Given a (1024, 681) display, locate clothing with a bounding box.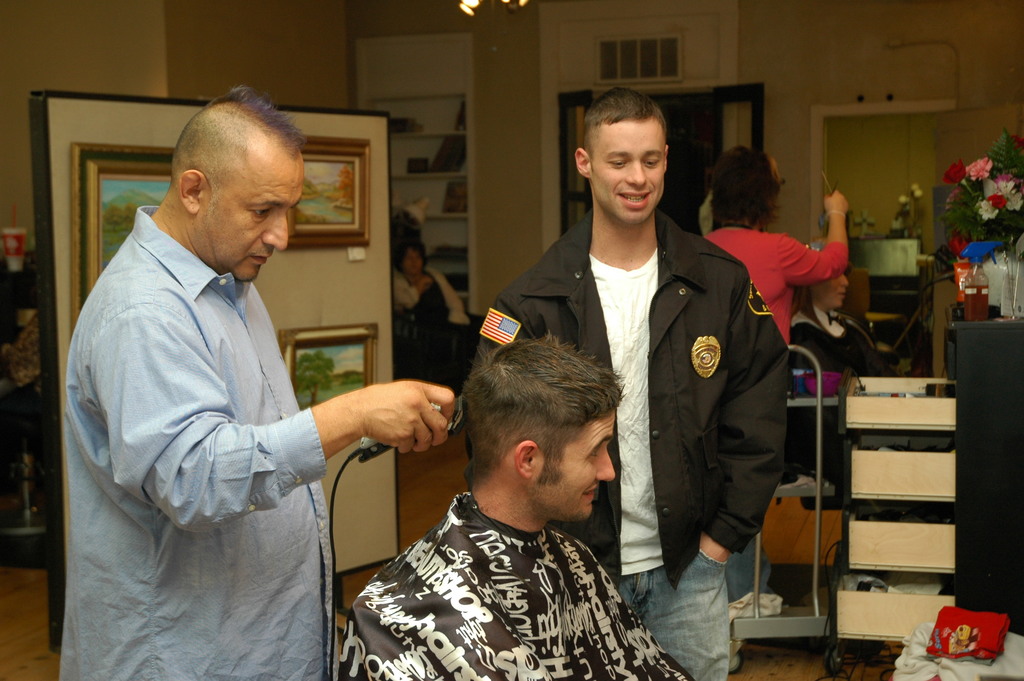
Located: region(45, 206, 340, 680).
